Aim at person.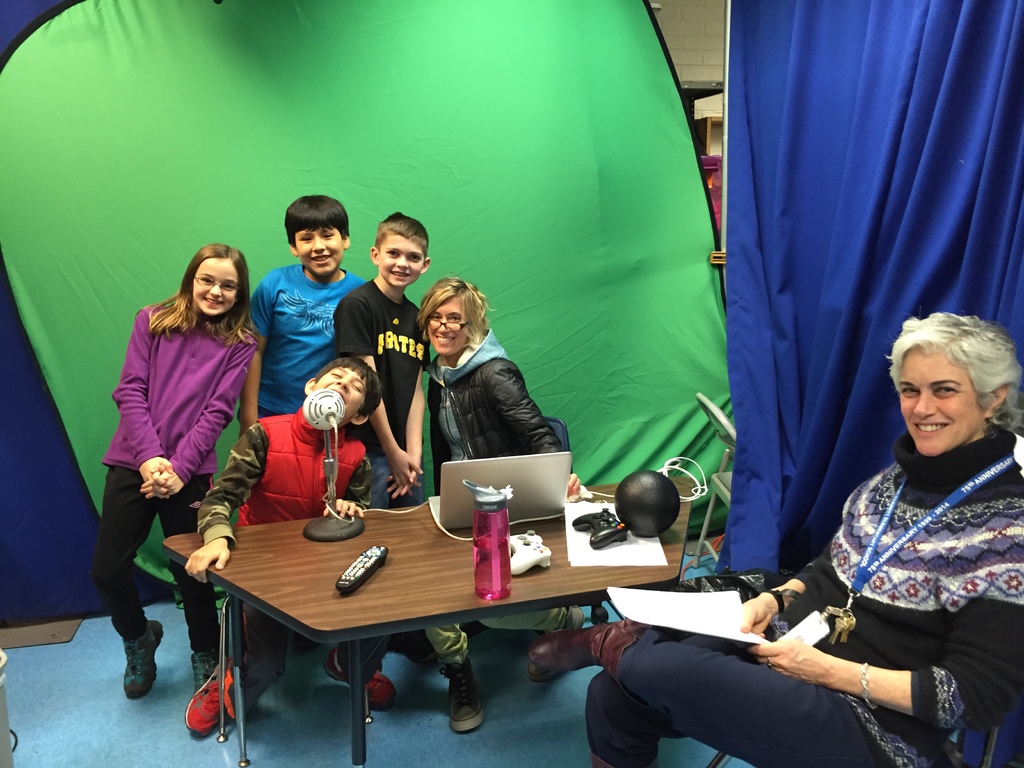
Aimed at (left=93, top=241, right=271, bottom=698).
